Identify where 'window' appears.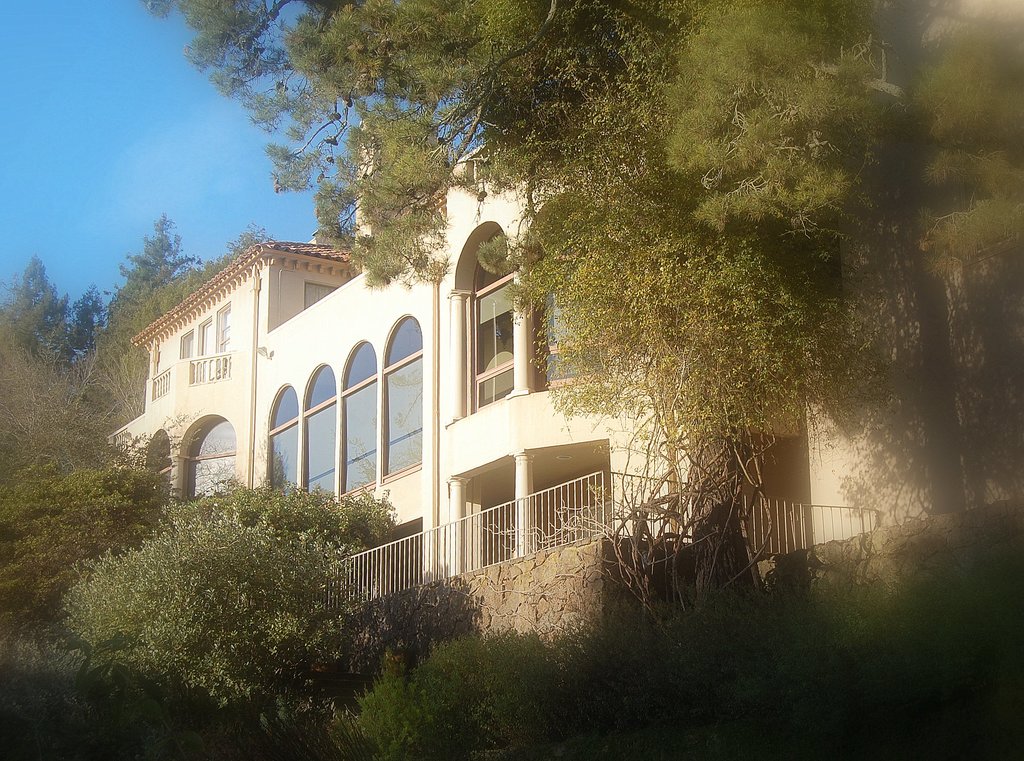
Appears at {"left": 438, "top": 204, "right": 534, "bottom": 457}.
